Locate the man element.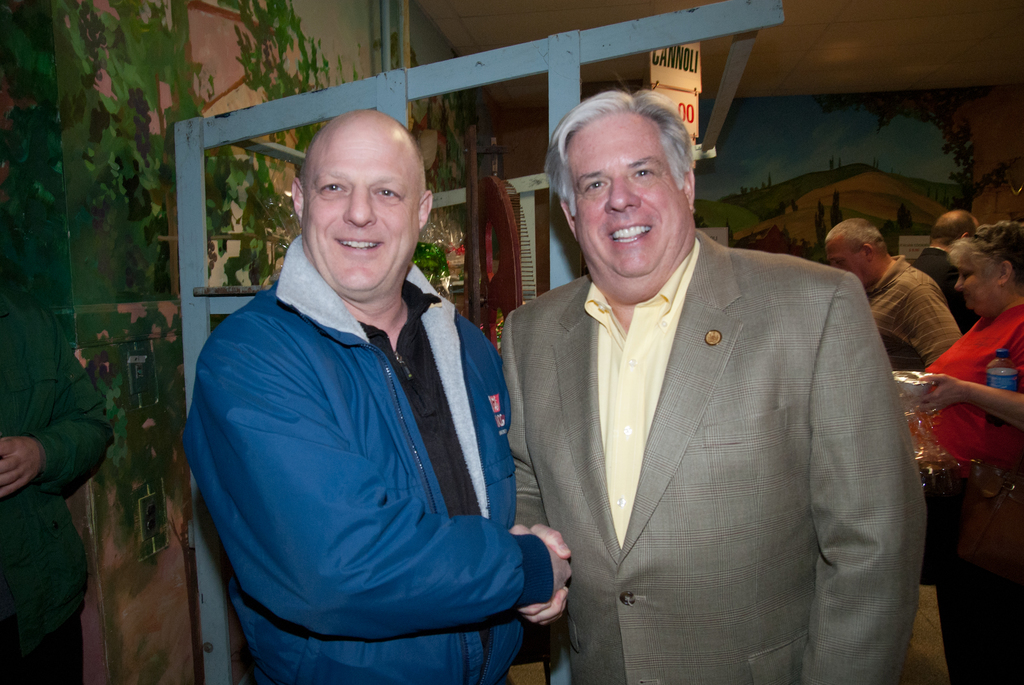
Element bbox: Rect(507, 73, 928, 684).
